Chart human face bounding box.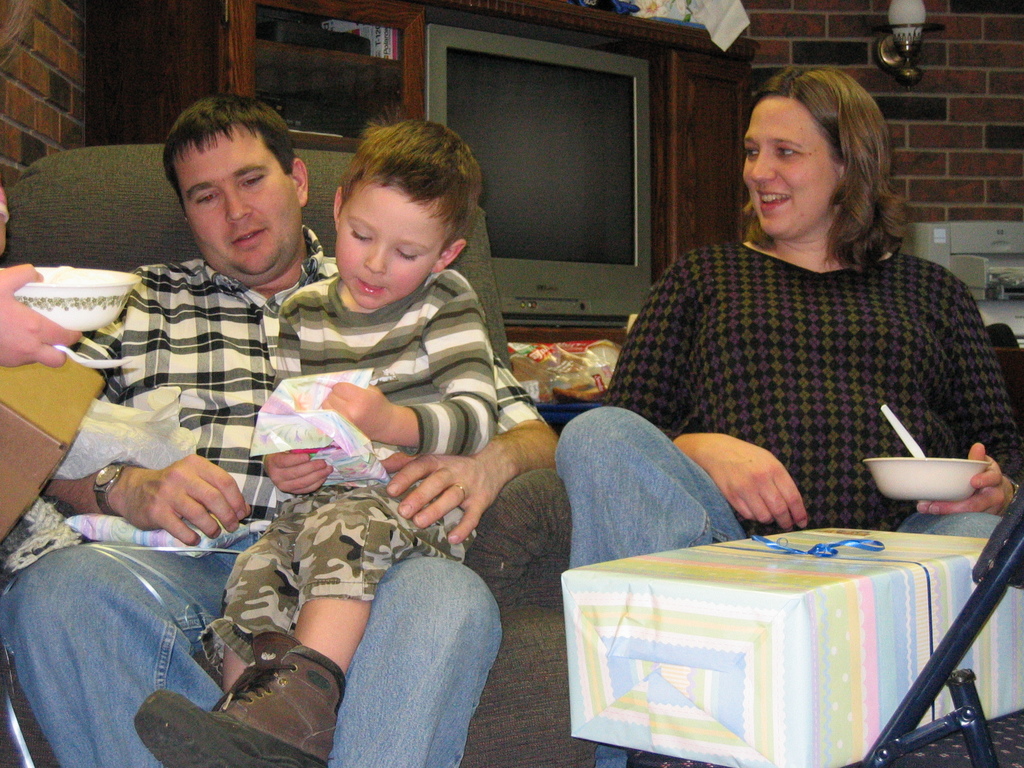
Charted: 742:88:842:239.
